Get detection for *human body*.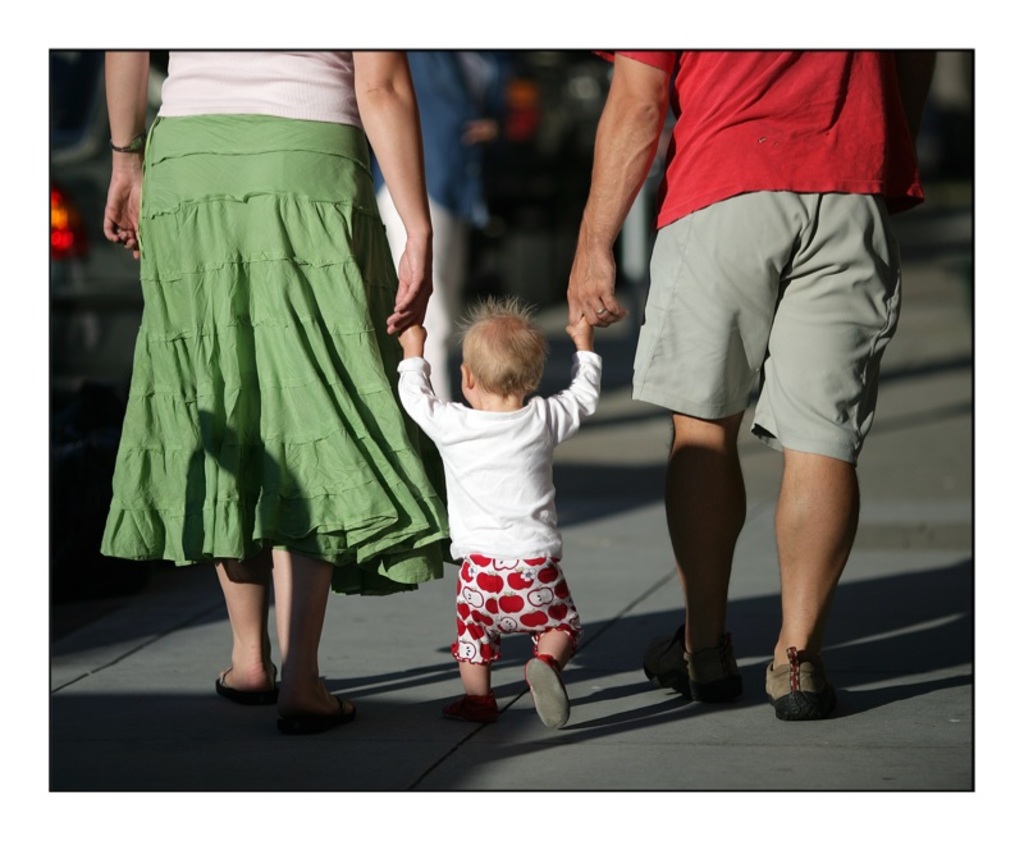
Detection: 95 0 436 748.
